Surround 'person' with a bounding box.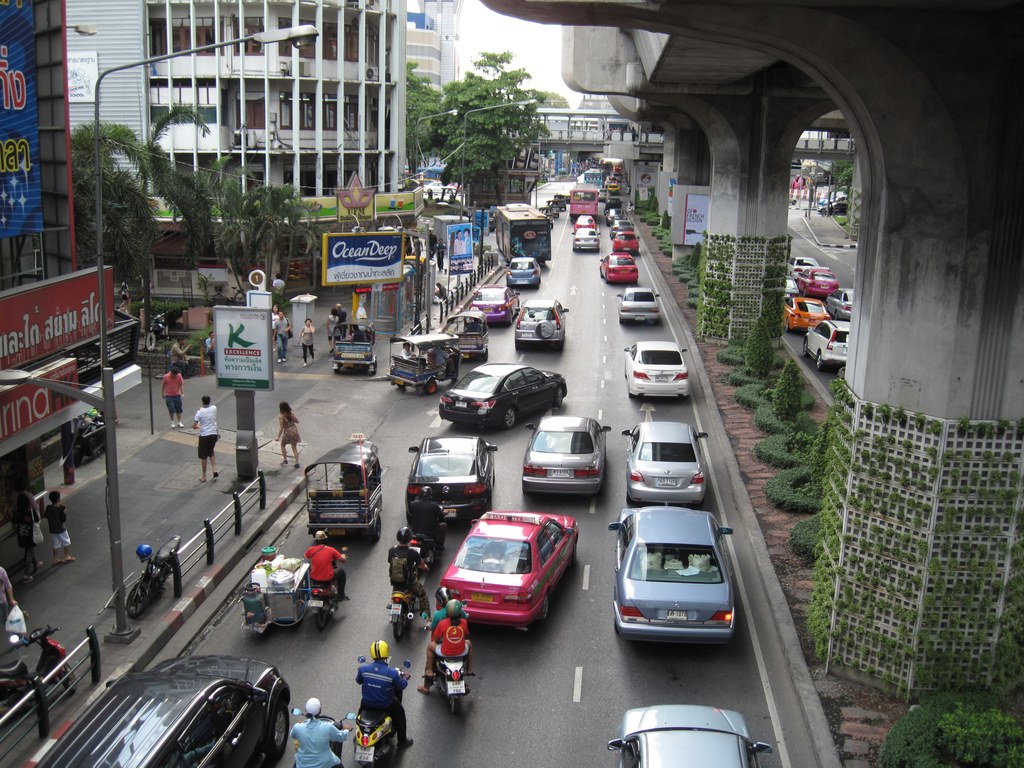
{"left": 192, "top": 397, "right": 220, "bottom": 484}.
